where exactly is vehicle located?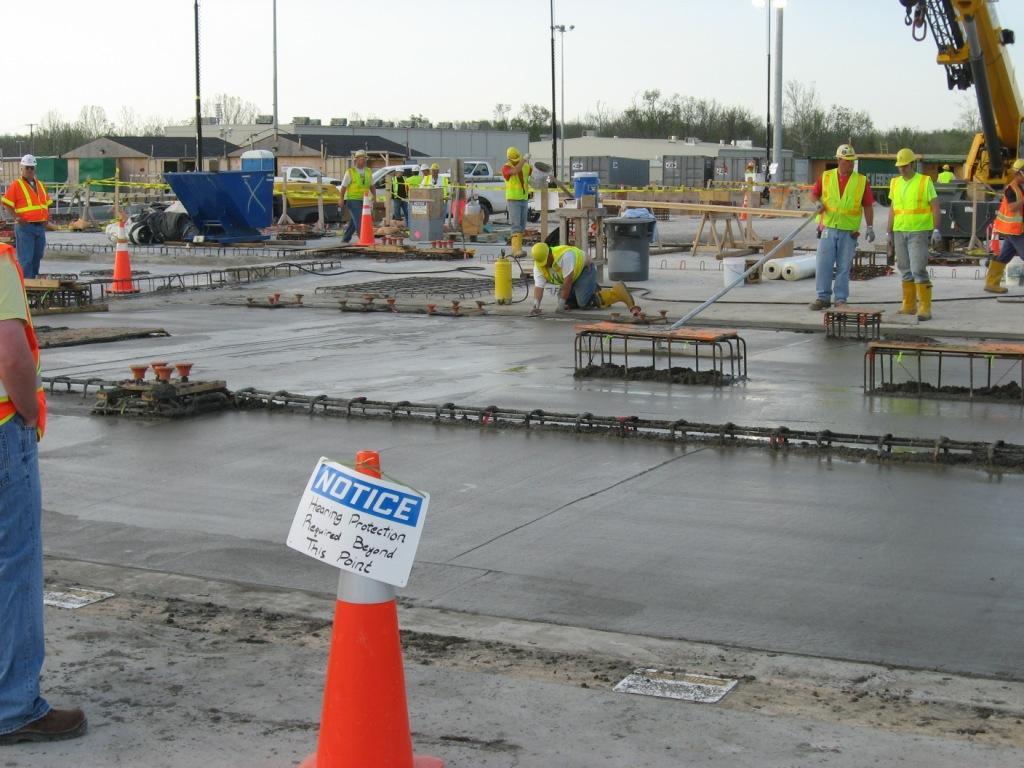
Its bounding box is bbox(358, 160, 442, 185).
